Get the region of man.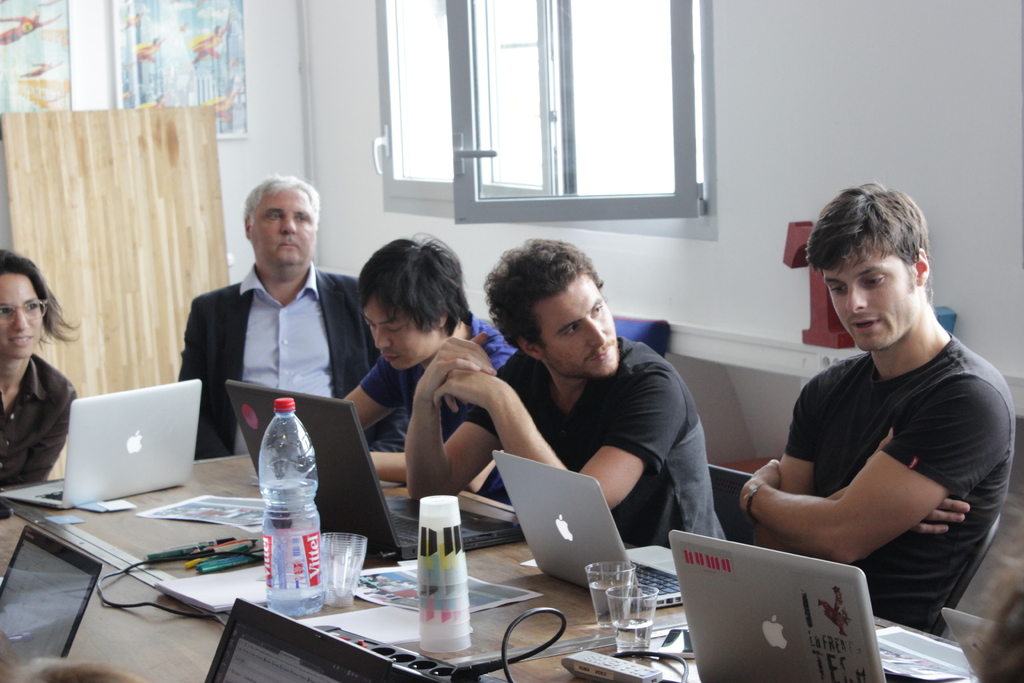
{"left": 171, "top": 172, "right": 411, "bottom": 461}.
